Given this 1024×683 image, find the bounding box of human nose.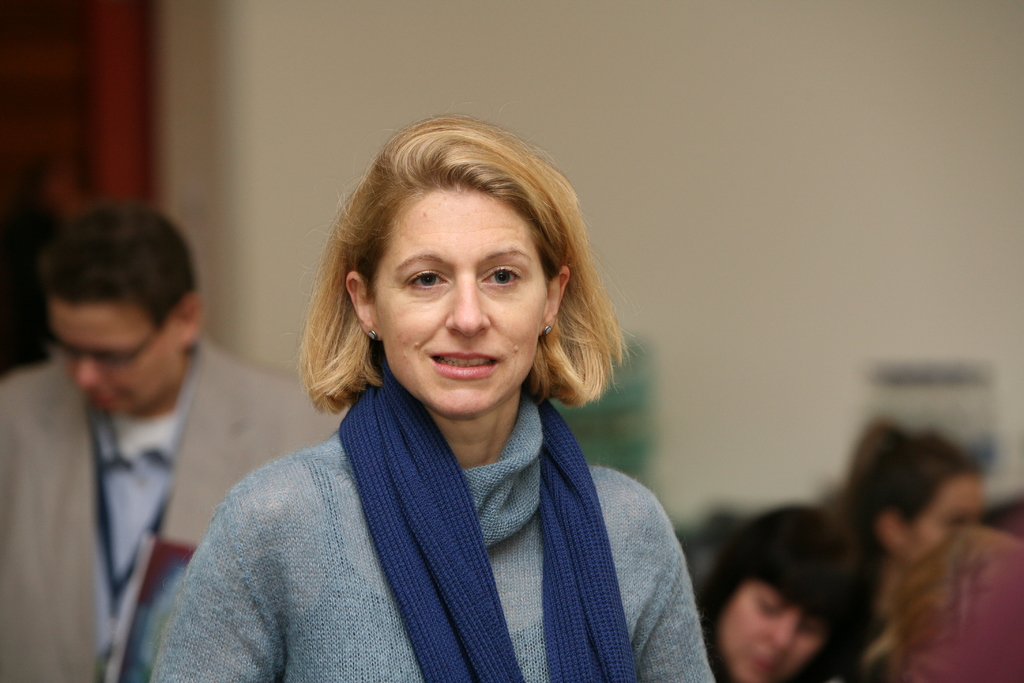
78:360:103:383.
